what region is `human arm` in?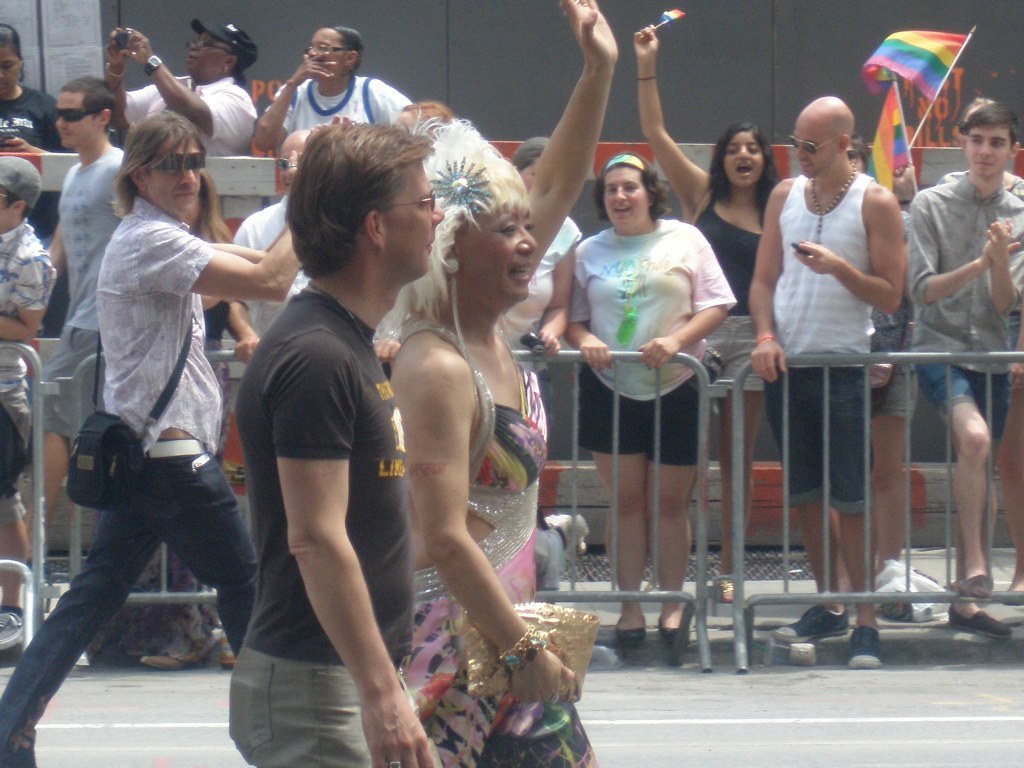
<bbox>630, 23, 712, 227</bbox>.
